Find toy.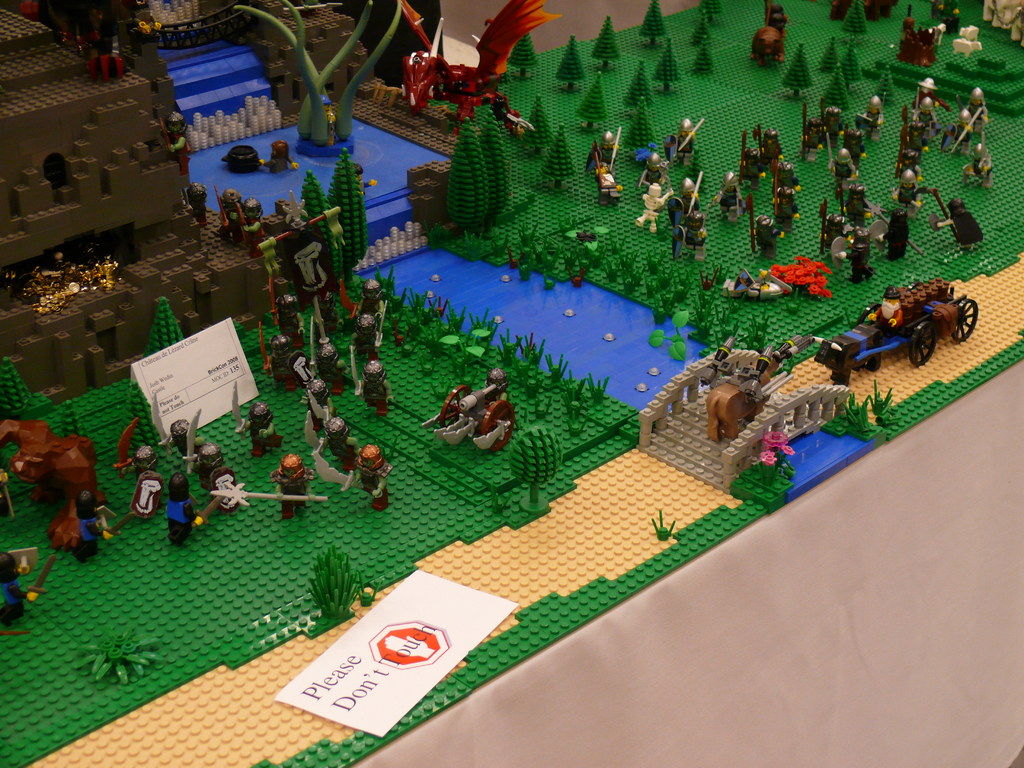
427, 375, 512, 469.
